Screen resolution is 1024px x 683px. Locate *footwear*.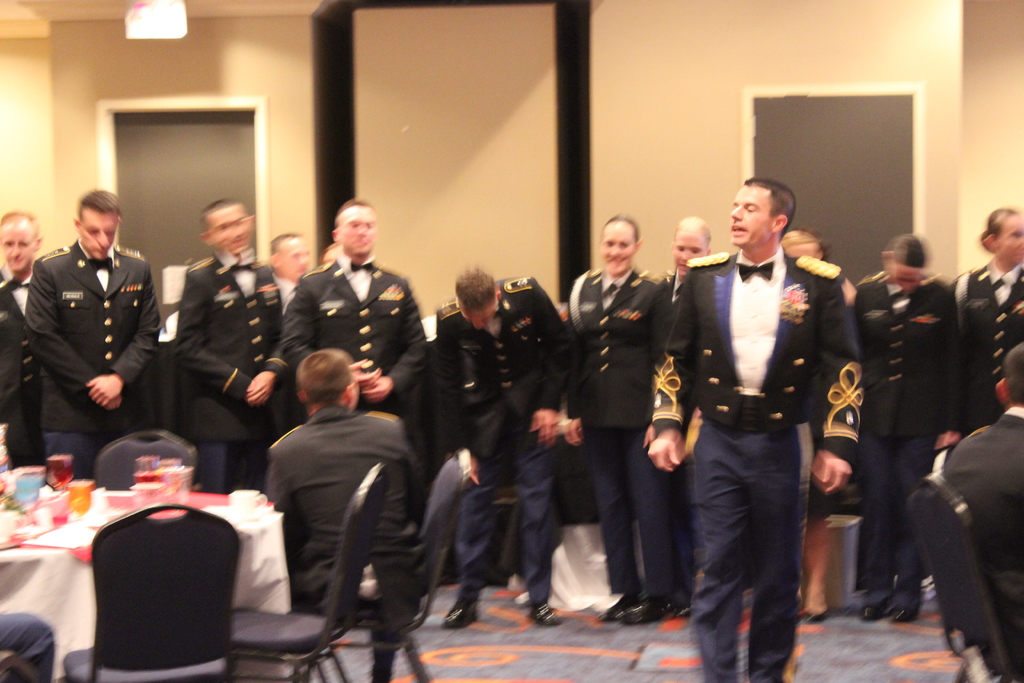
<bbox>621, 593, 671, 623</bbox>.
